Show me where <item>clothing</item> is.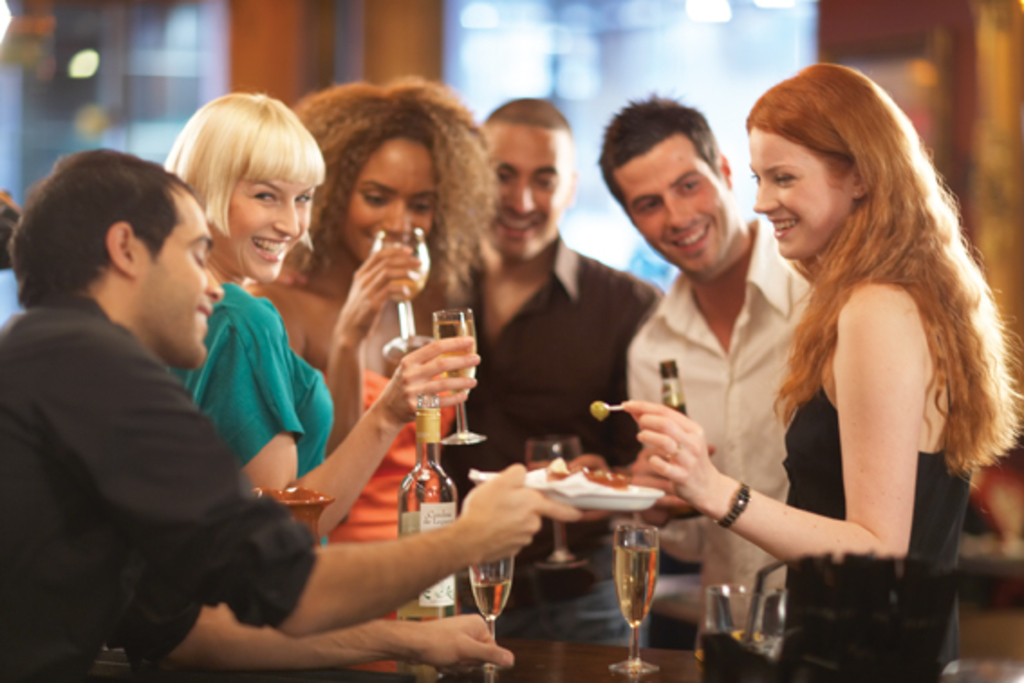
<item>clothing</item> is at x1=325 y1=363 x2=461 y2=679.
